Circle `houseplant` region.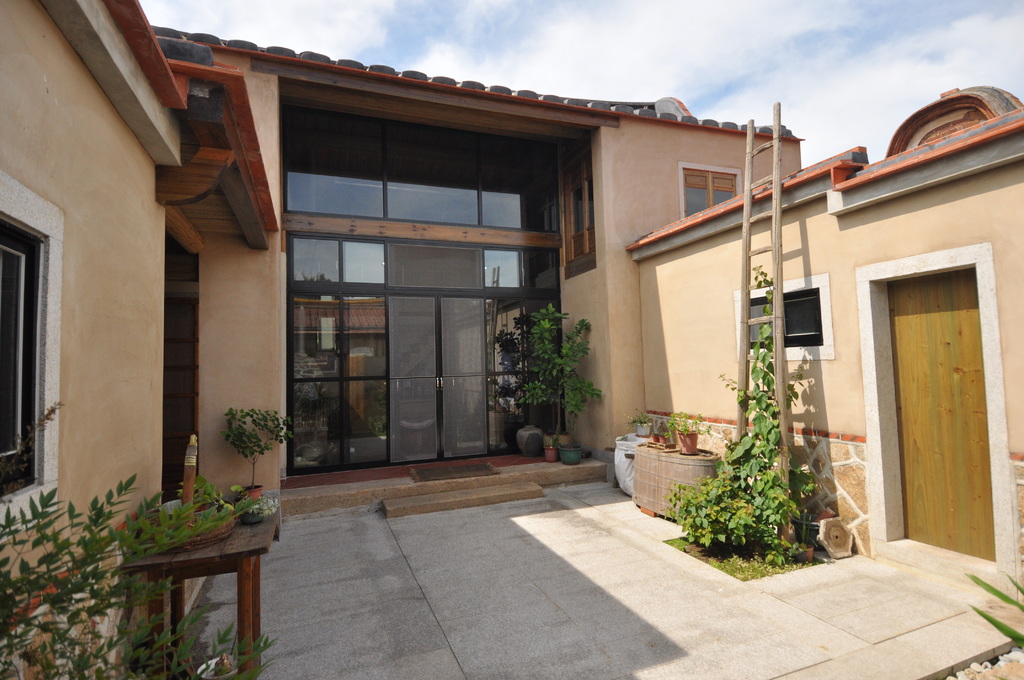
Region: [243,394,290,508].
